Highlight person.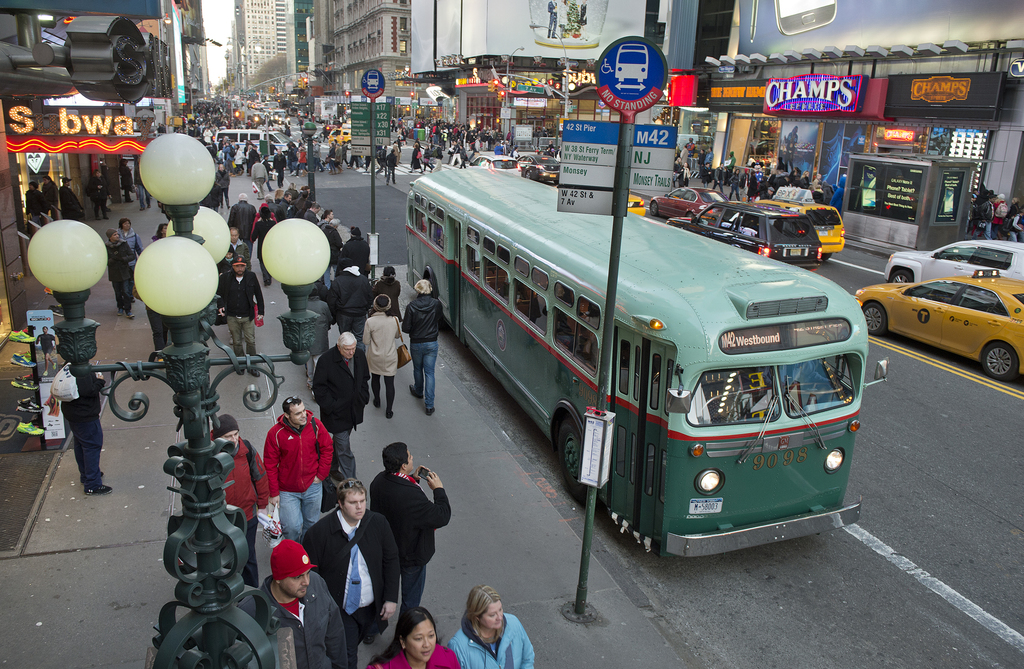
Highlighted region: (682, 145, 688, 159).
